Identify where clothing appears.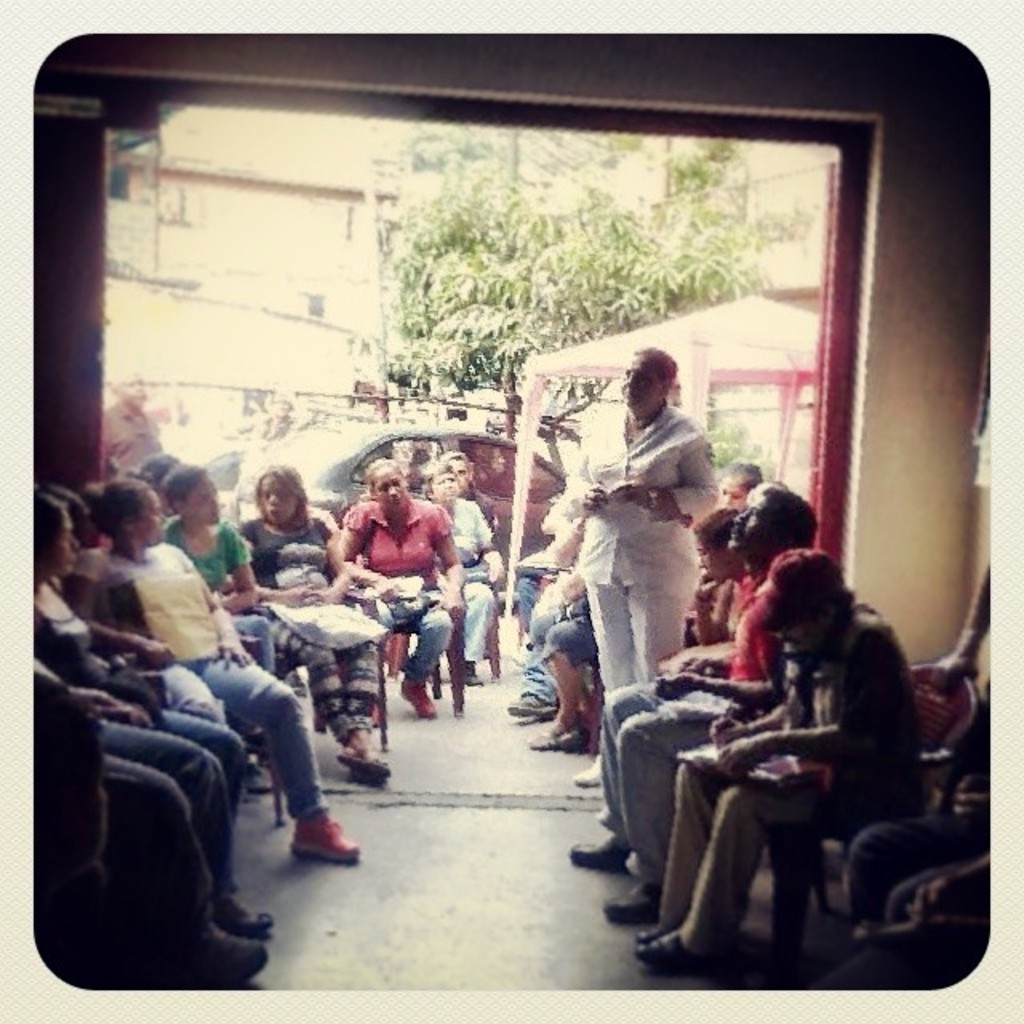
Appears at 338,486,451,674.
